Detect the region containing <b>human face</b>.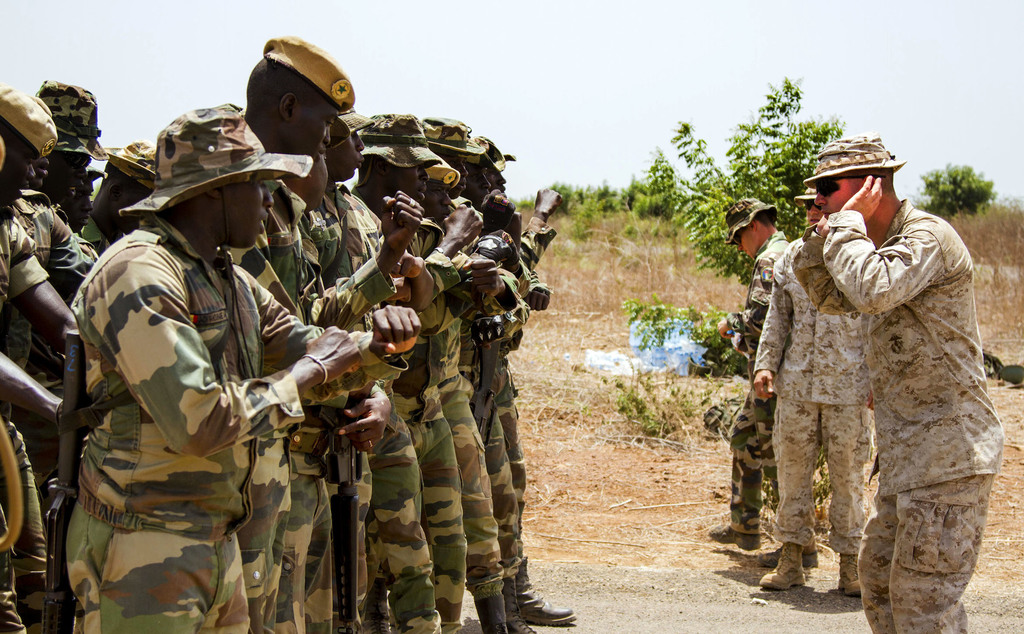
region(732, 216, 758, 259).
